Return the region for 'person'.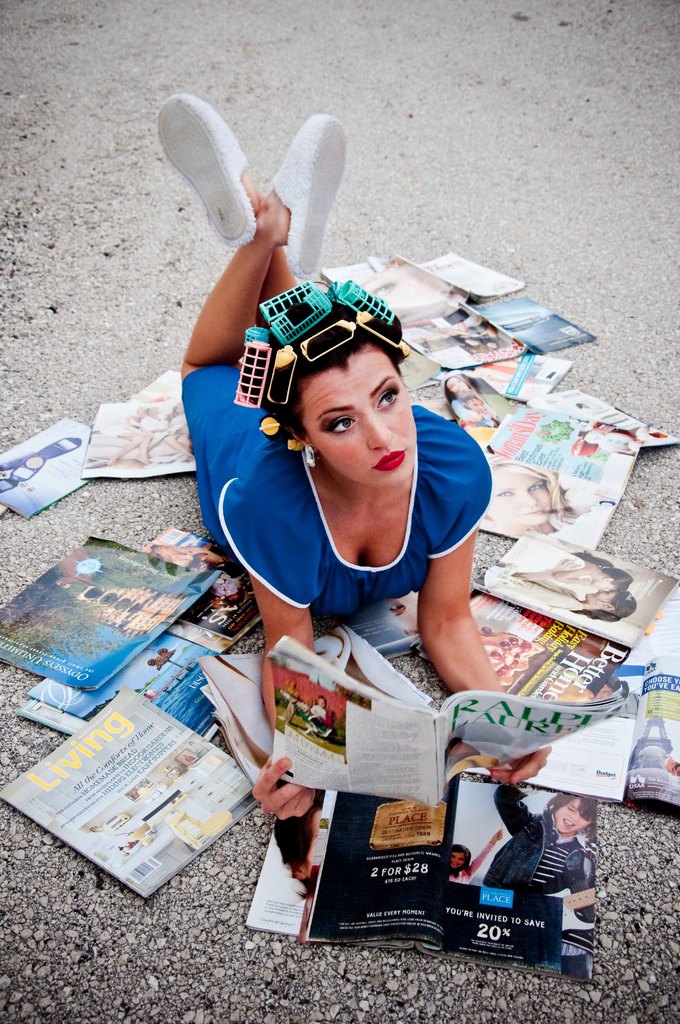
490:529:629:598.
